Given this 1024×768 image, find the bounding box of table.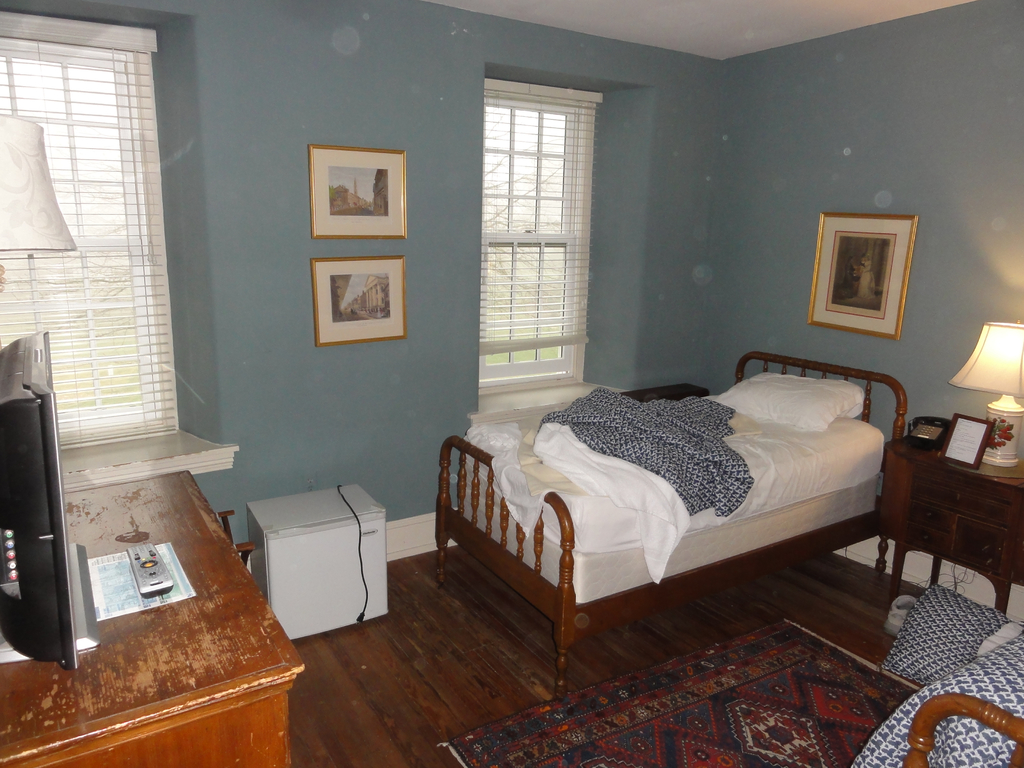
880 419 1021 644.
